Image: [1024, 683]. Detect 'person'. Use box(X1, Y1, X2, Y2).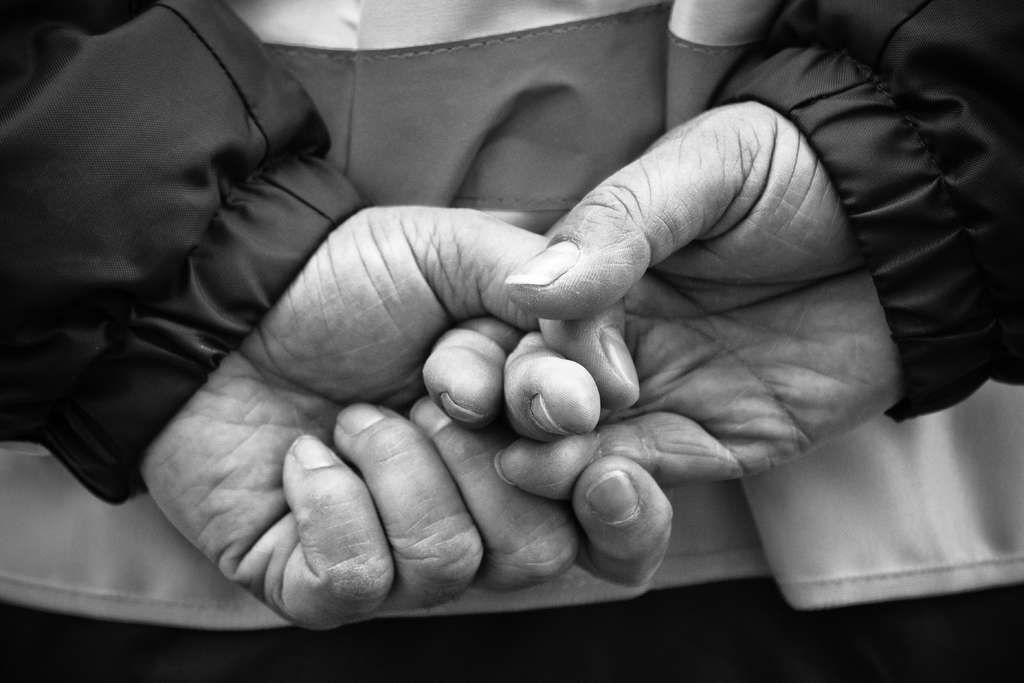
box(0, 0, 1015, 629).
